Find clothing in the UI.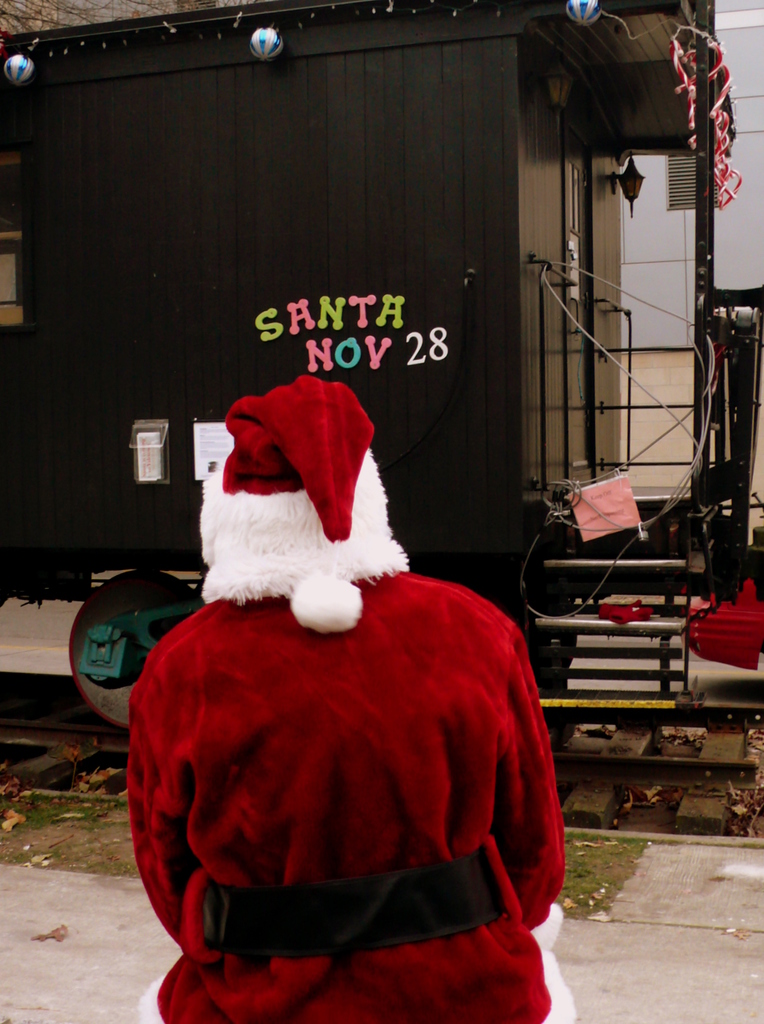
UI element at <region>132, 506, 563, 1004</region>.
